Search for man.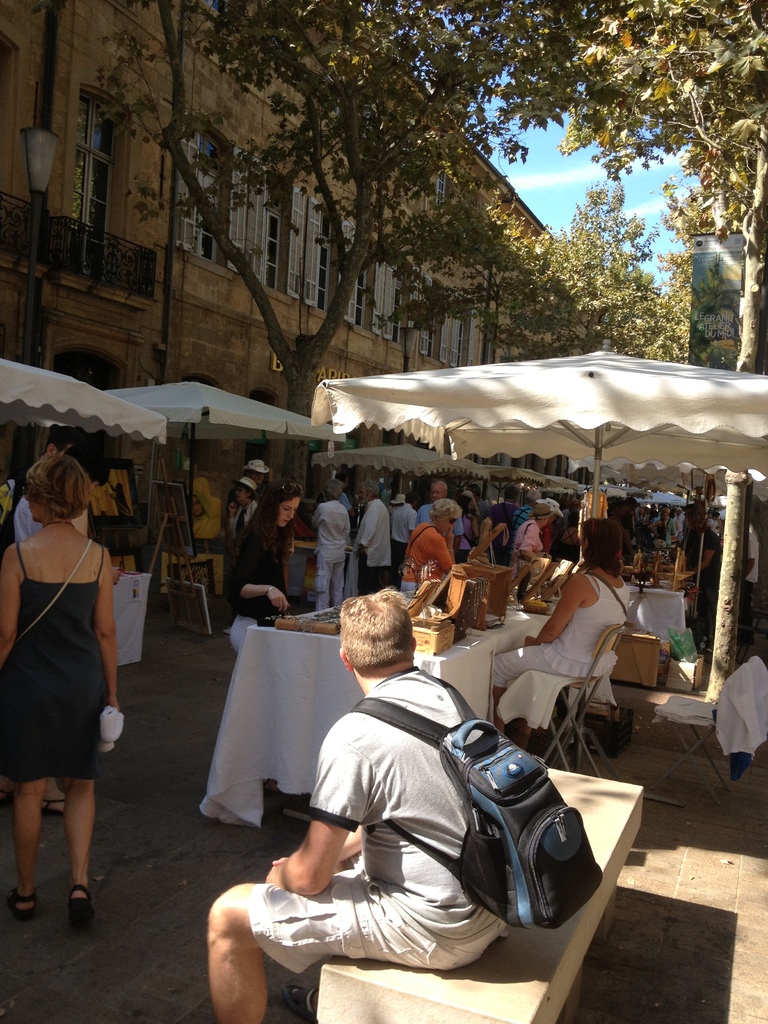
Found at bbox=(417, 477, 466, 561).
